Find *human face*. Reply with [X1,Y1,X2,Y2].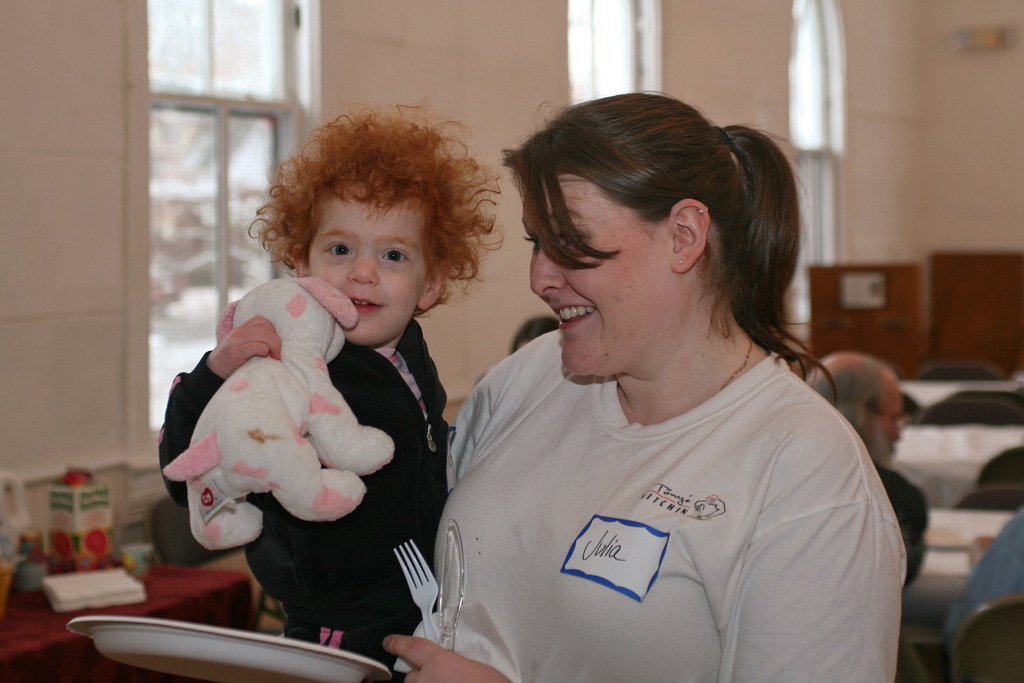
[308,198,426,347].
